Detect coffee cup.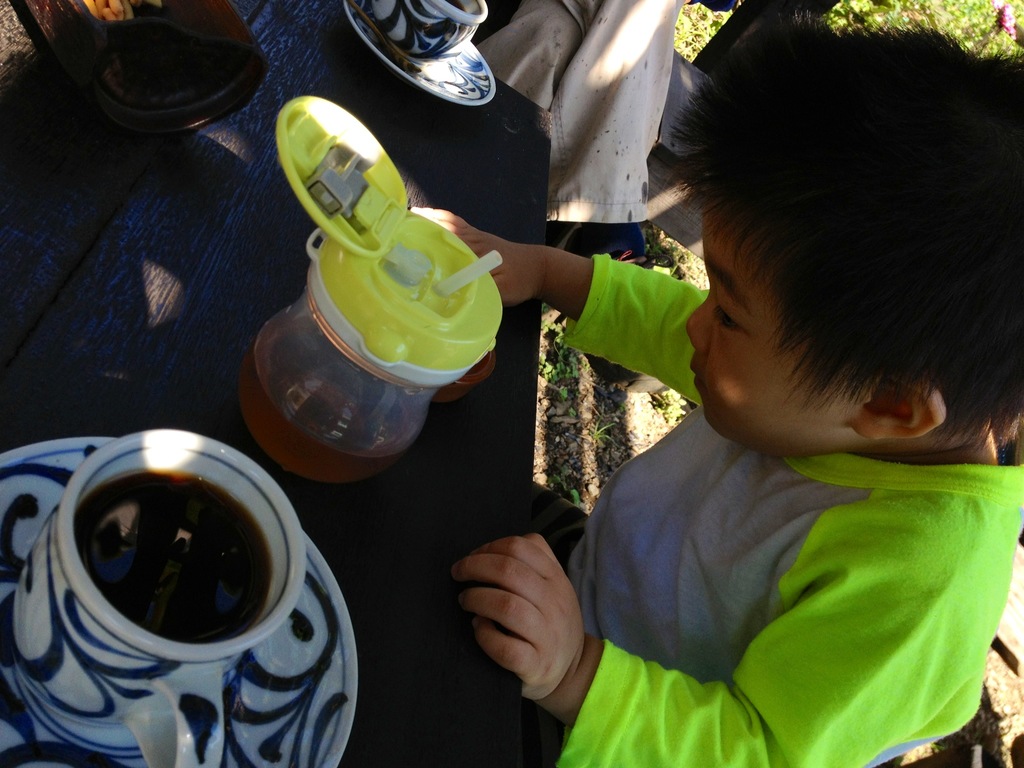
Detected at 12:426:308:767.
